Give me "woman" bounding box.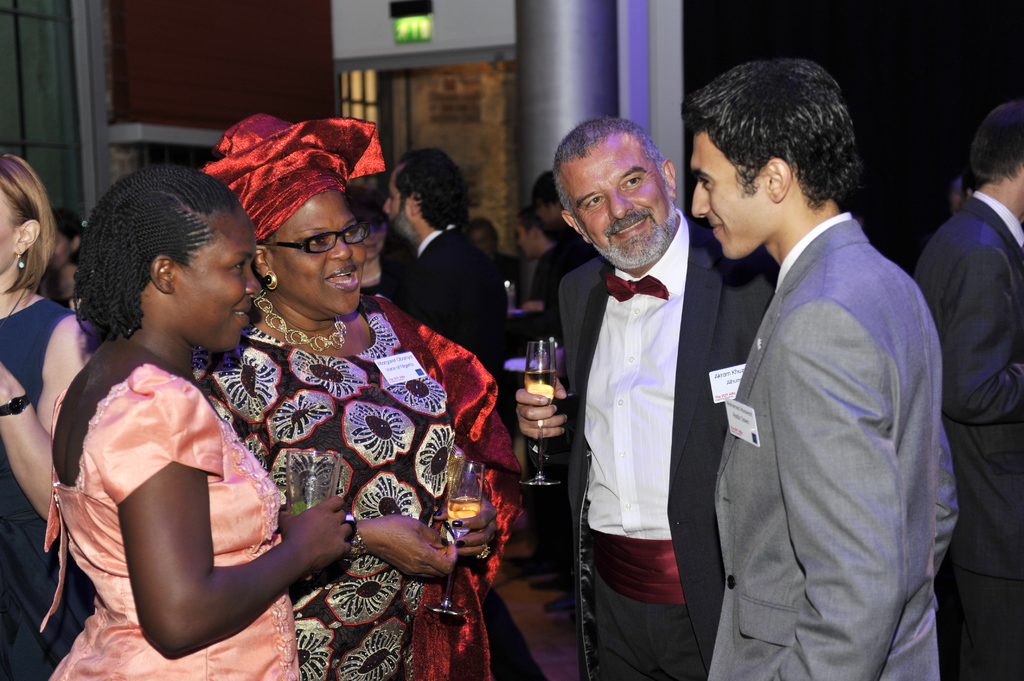
bbox(190, 106, 527, 680).
